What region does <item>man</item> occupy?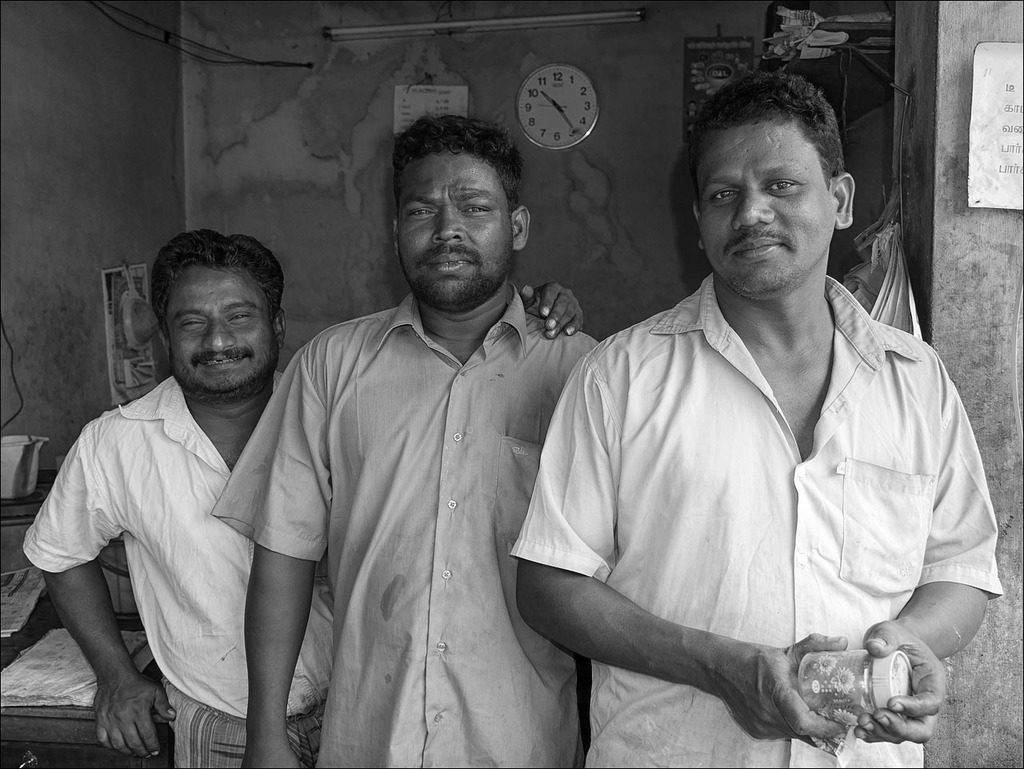
rect(510, 71, 1000, 768).
